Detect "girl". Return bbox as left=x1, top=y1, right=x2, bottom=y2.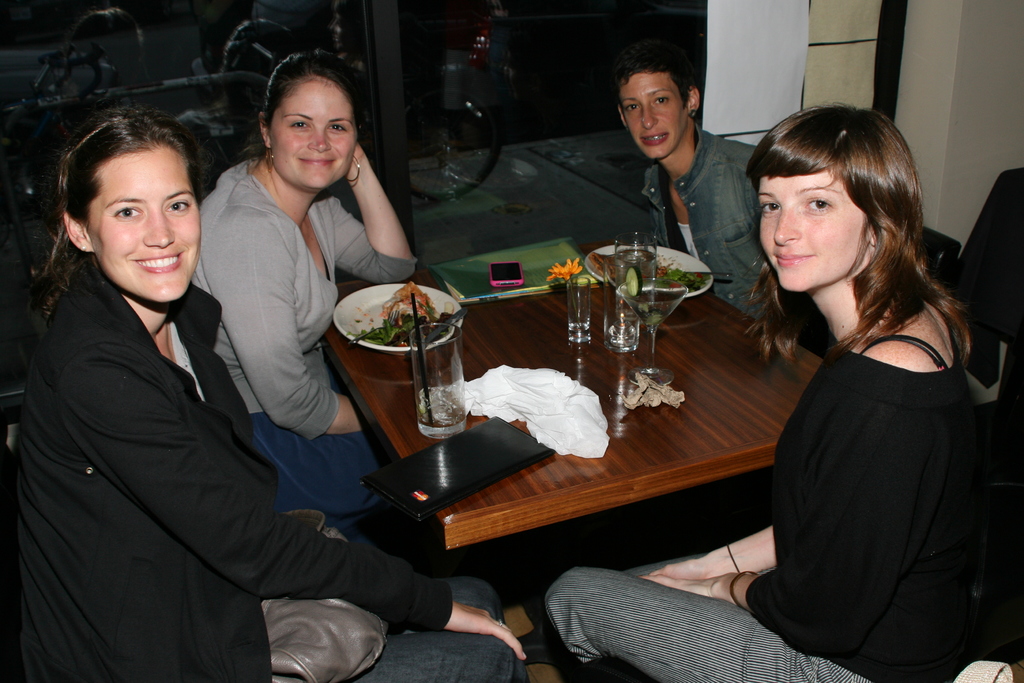
left=14, top=111, right=528, bottom=682.
